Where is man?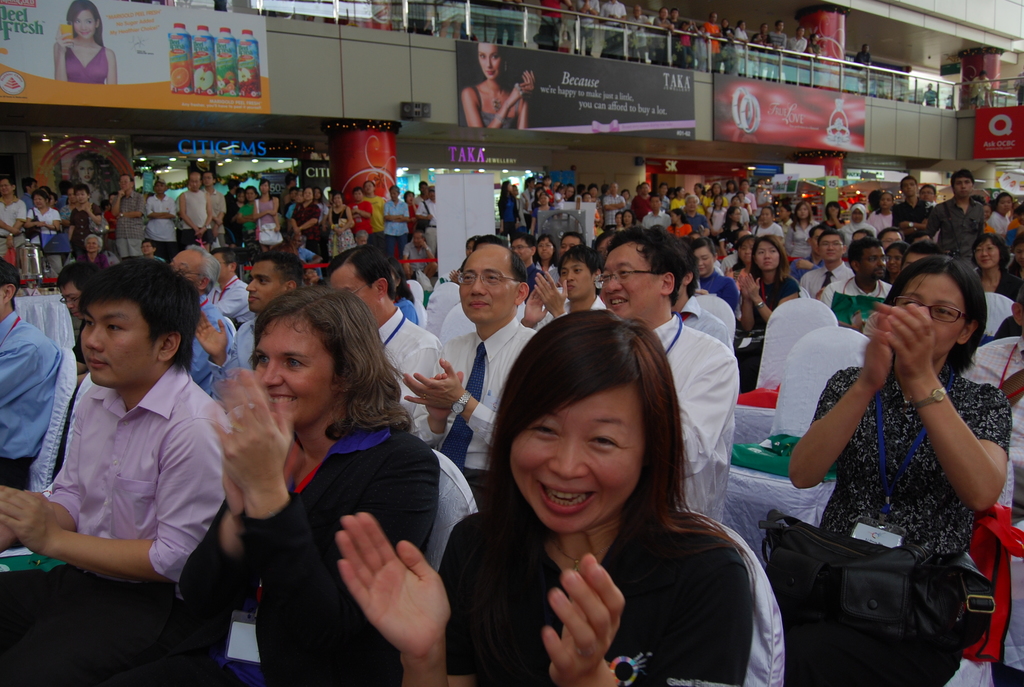
143 175 179 255.
